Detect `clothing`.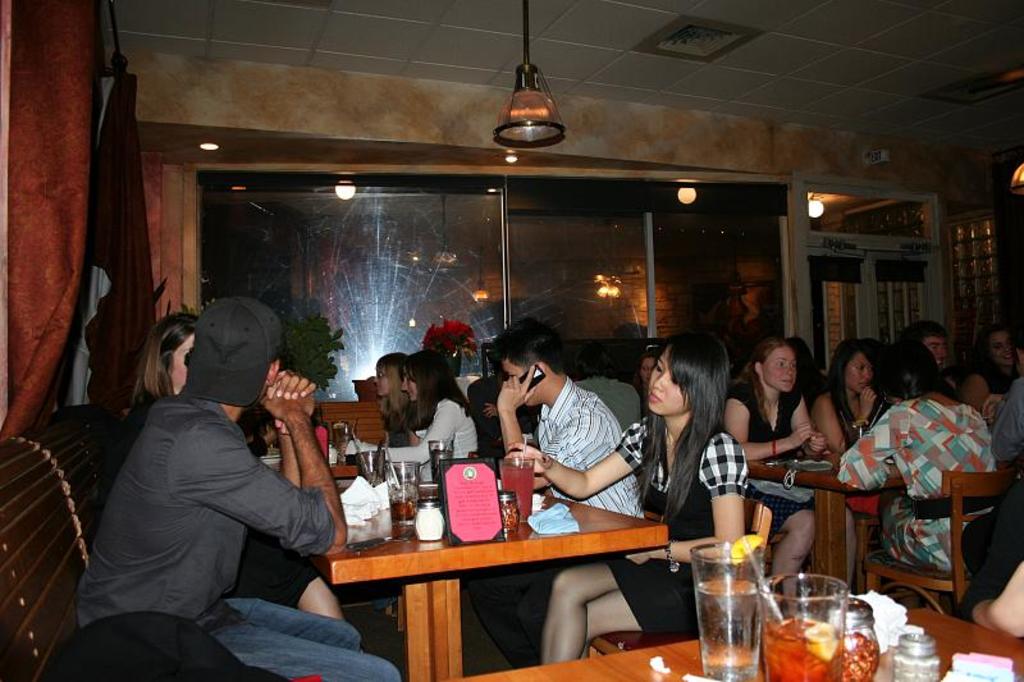
Detected at box=[603, 417, 748, 638].
